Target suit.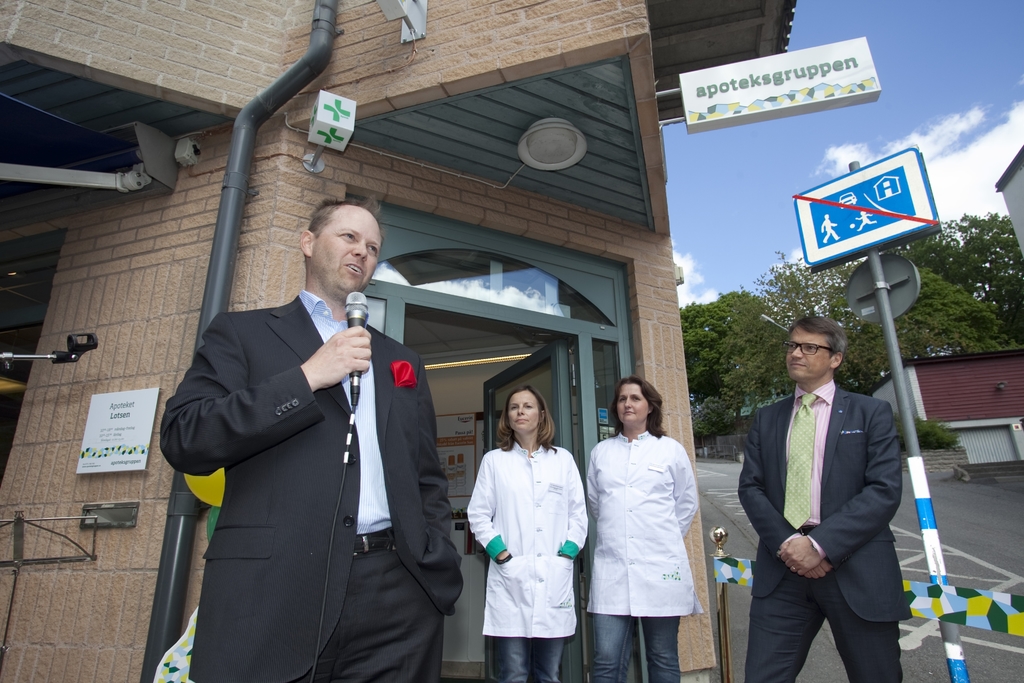
Target region: [732,391,900,682].
